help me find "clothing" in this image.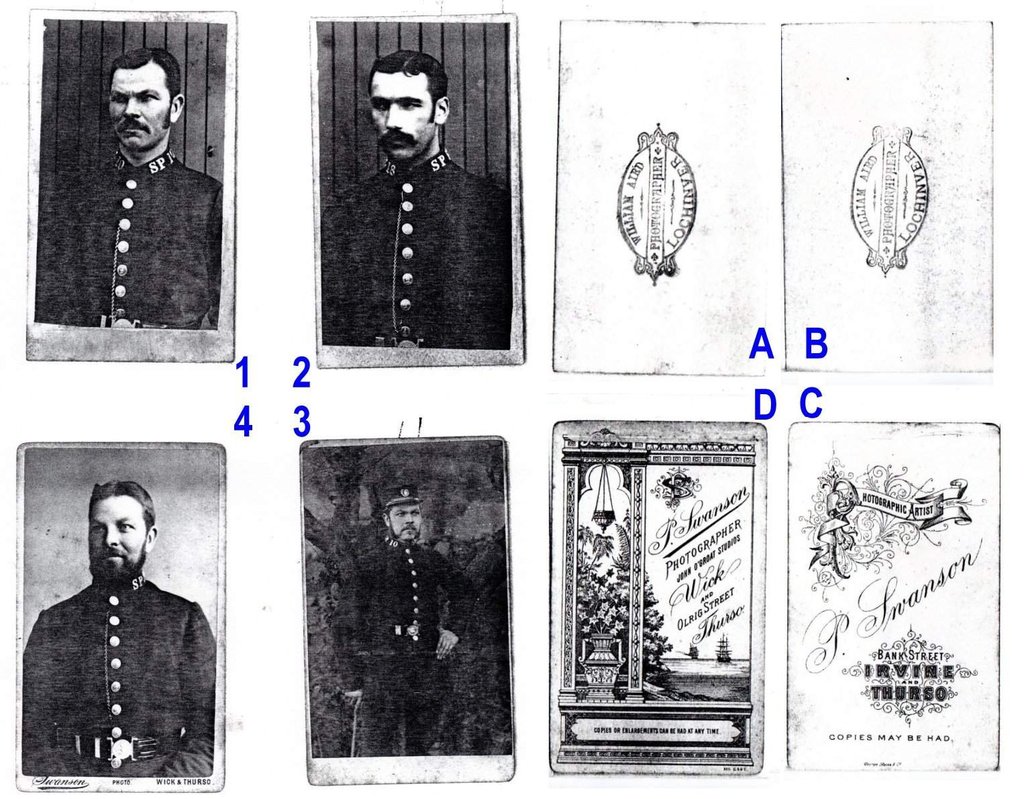
Found it: (337, 534, 478, 752).
